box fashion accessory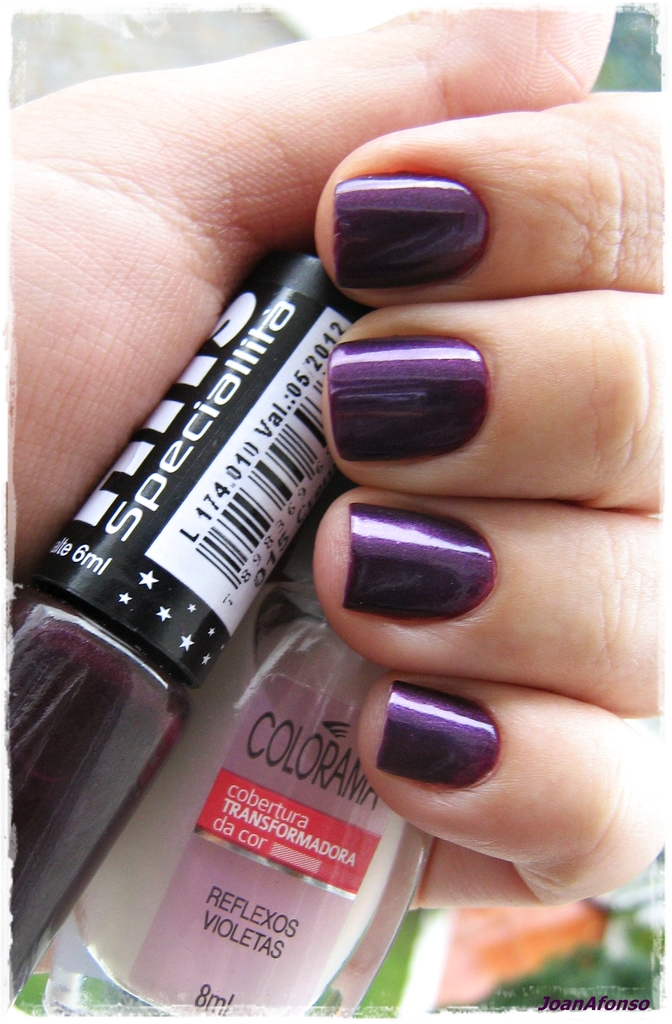
box=[327, 335, 491, 462]
